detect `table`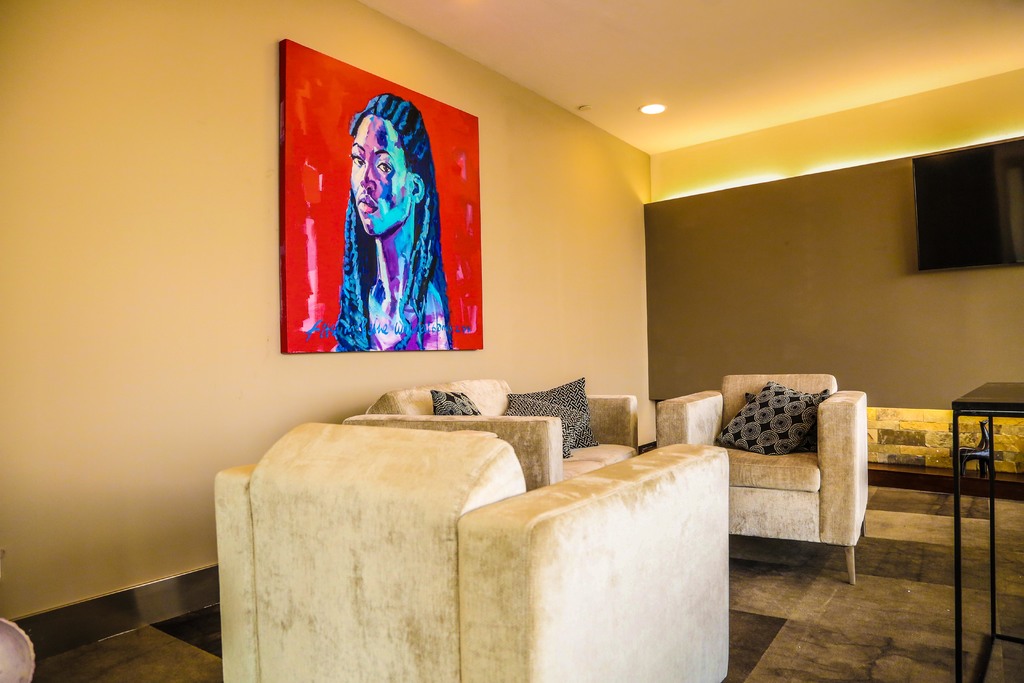
bbox=(948, 375, 1023, 682)
